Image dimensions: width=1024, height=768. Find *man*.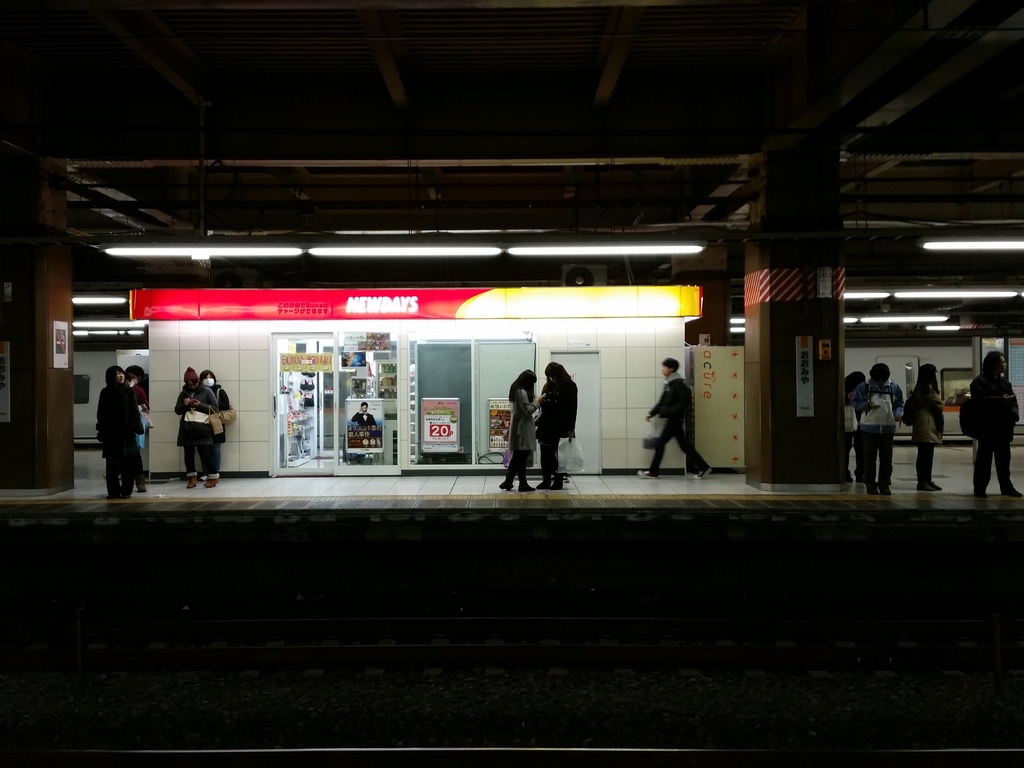
detection(850, 358, 903, 504).
